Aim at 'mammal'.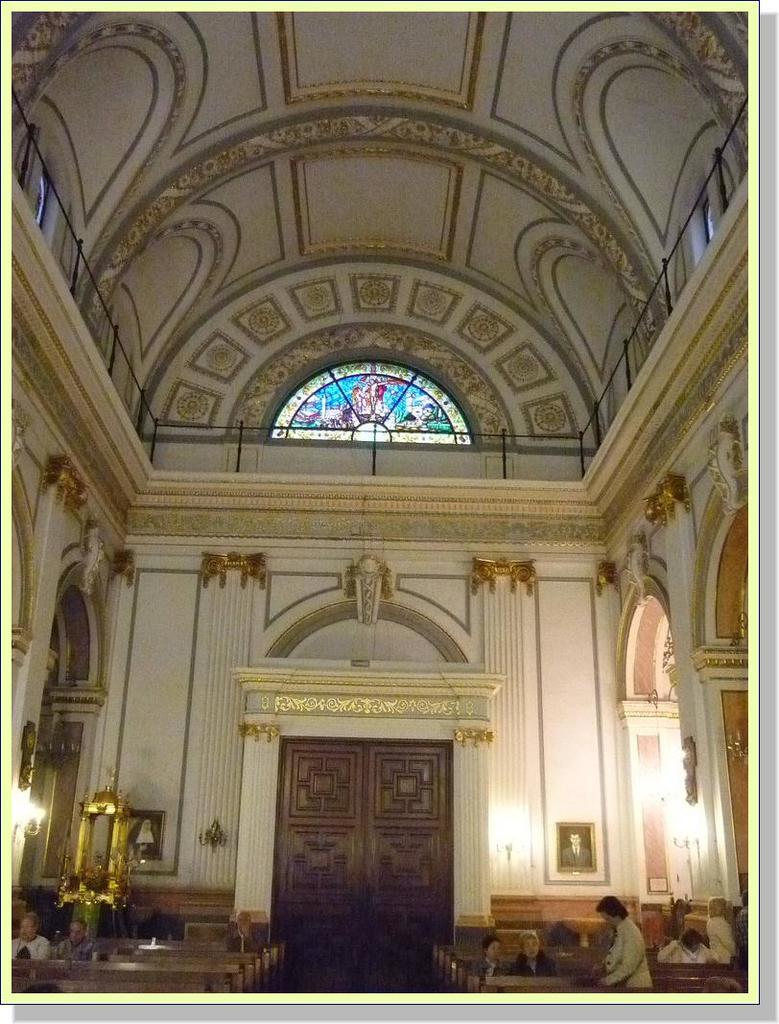
Aimed at left=567, top=908, right=673, bottom=989.
